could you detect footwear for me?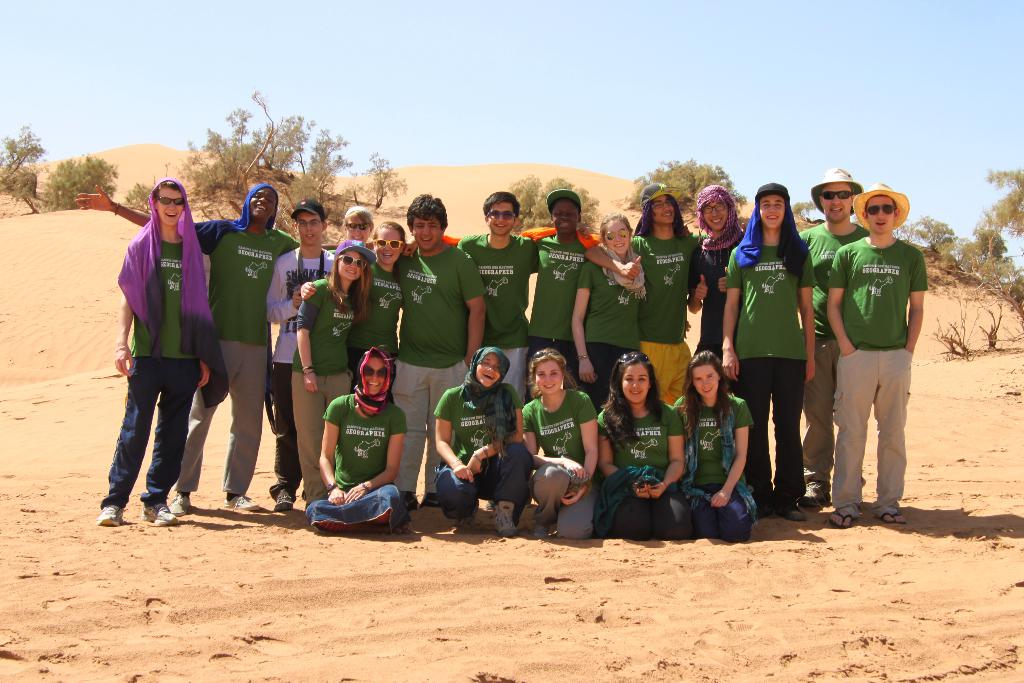
Detection result: bbox=[783, 506, 805, 525].
